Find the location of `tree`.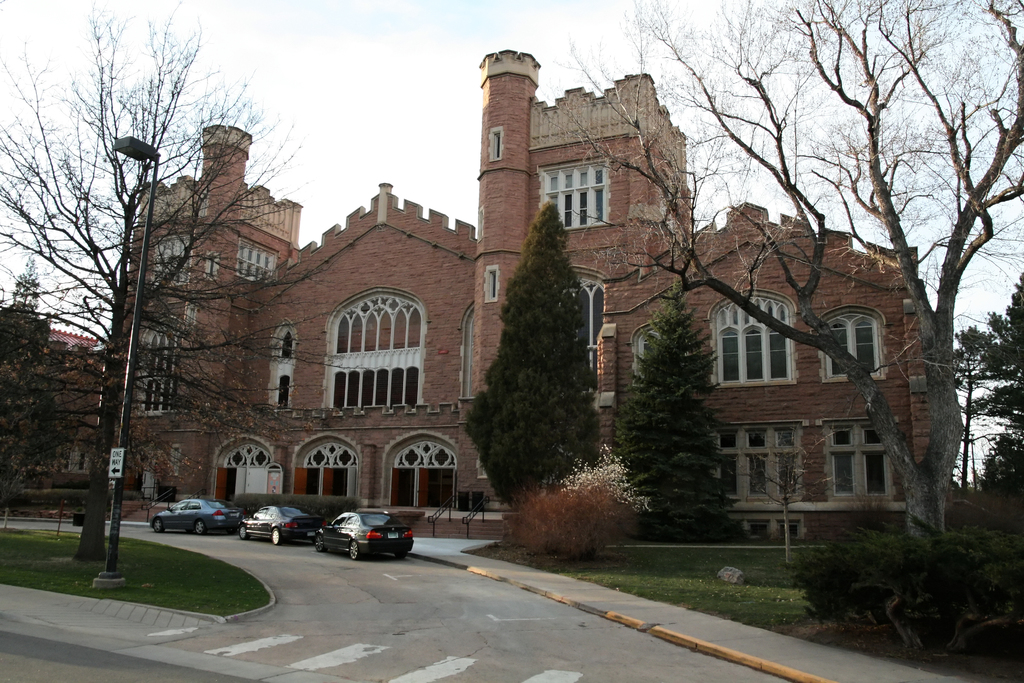
Location: bbox=(963, 267, 1023, 427).
